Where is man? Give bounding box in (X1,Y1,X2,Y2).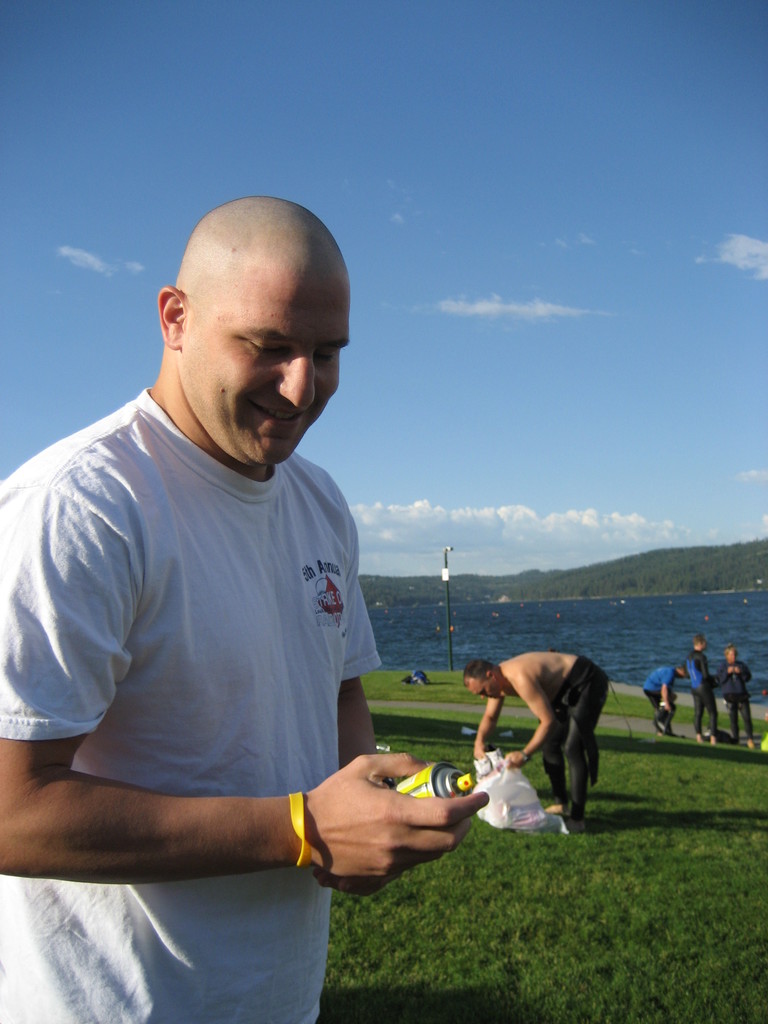
(685,633,730,745).
